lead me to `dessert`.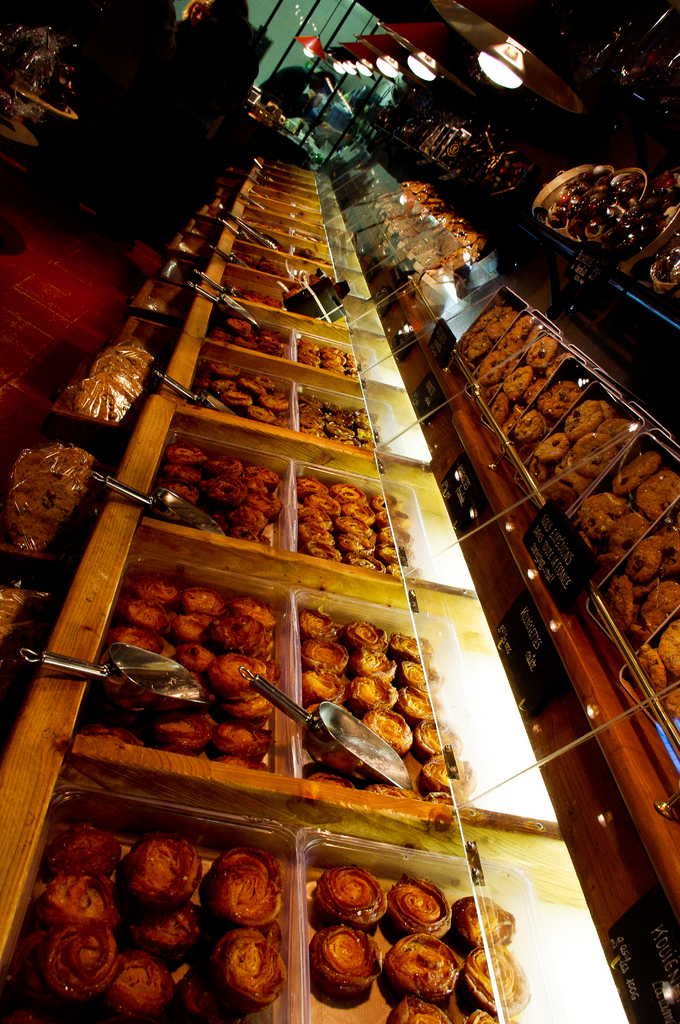
Lead to {"x1": 172, "y1": 614, "x2": 216, "y2": 641}.
